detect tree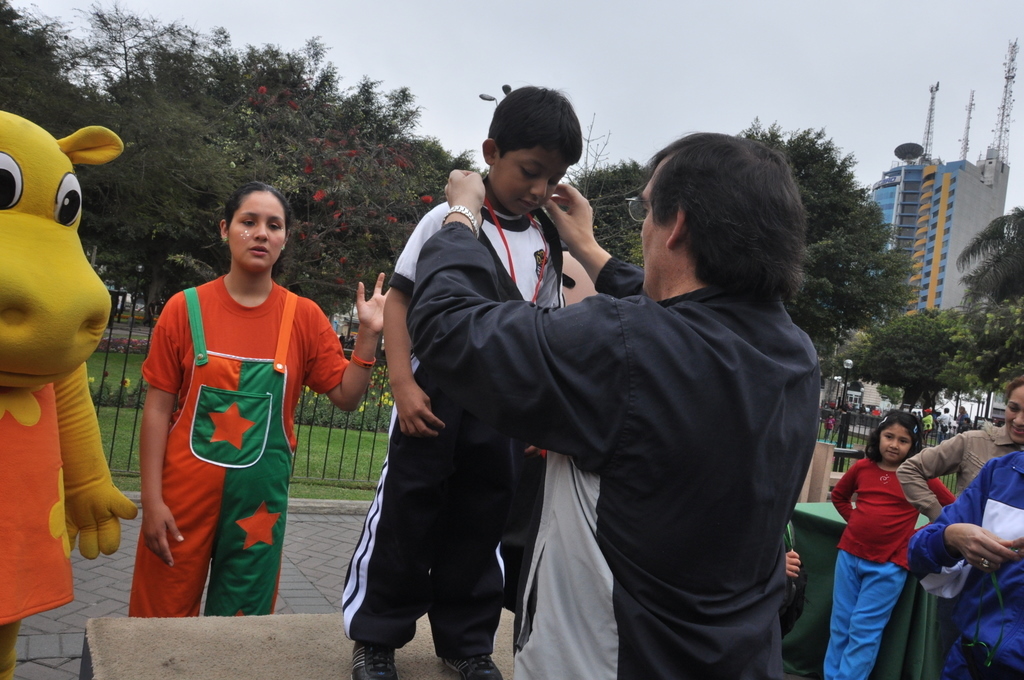
l=955, t=200, r=1023, b=311
